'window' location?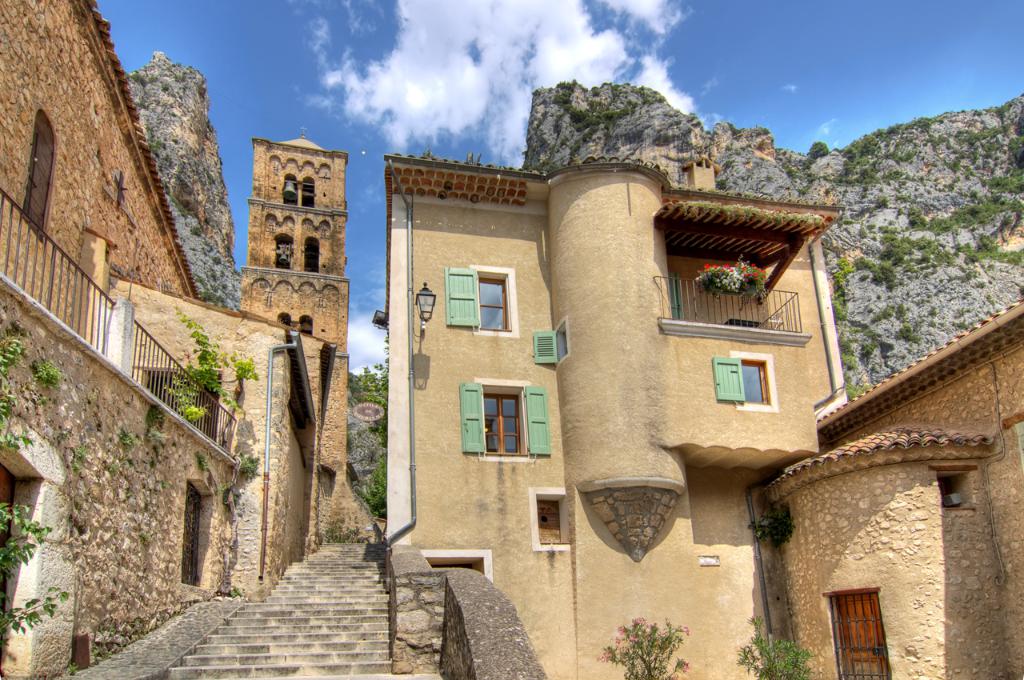
locate(22, 106, 62, 243)
